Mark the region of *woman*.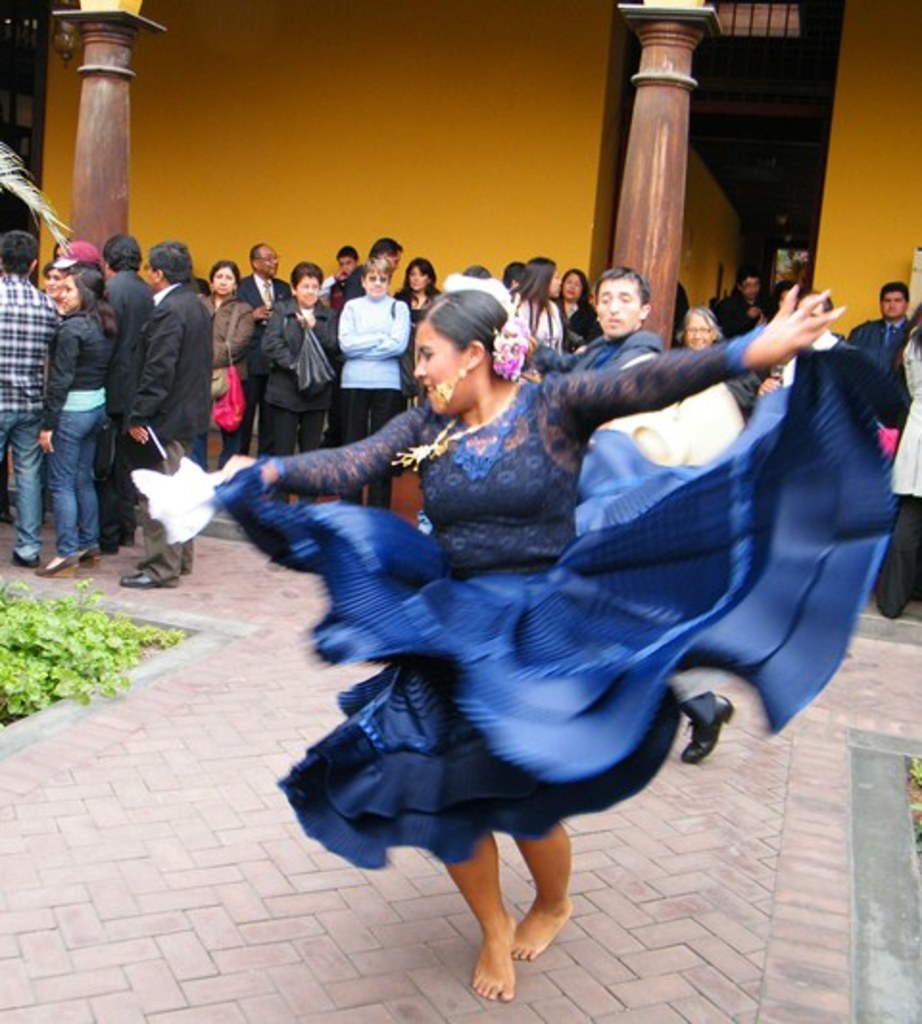
Region: [880, 307, 920, 624].
